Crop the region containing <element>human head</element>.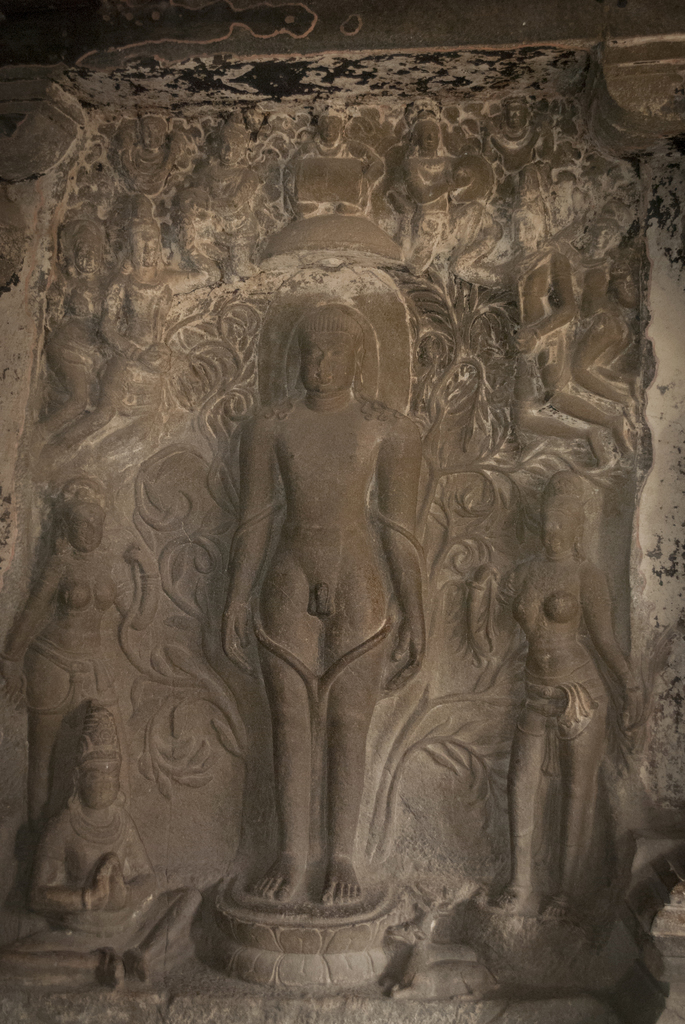
Crop region: 62/220/107/276.
